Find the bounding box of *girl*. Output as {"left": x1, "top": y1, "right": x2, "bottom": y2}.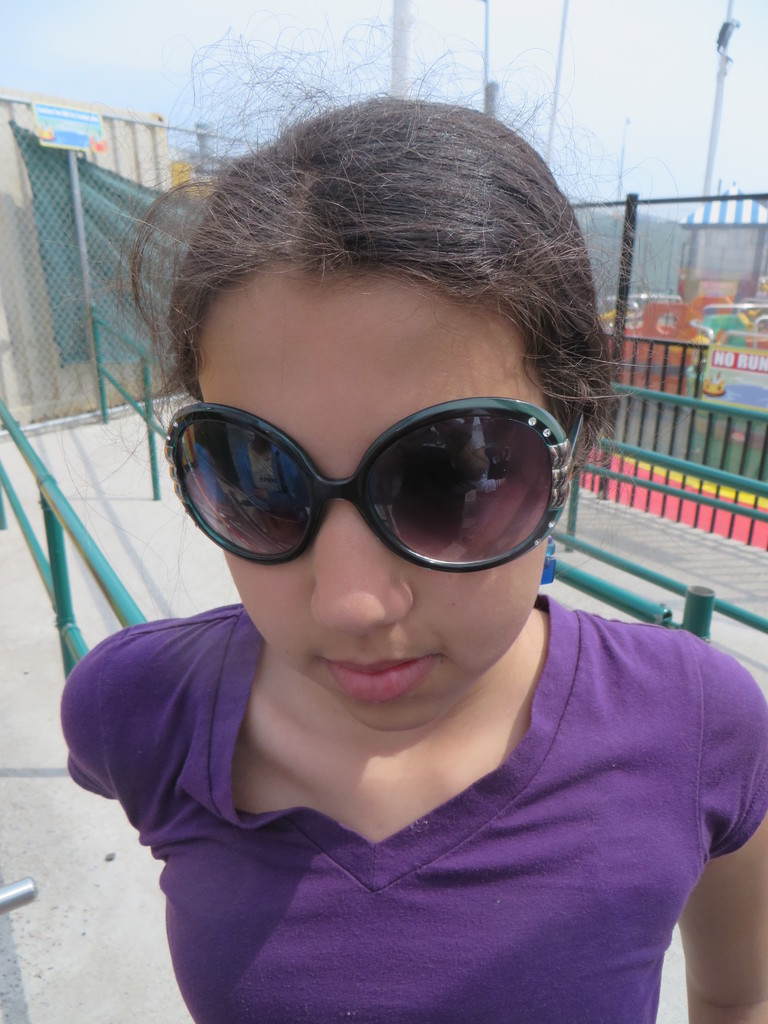
{"left": 62, "top": 22, "right": 767, "bottom": 1023}.
